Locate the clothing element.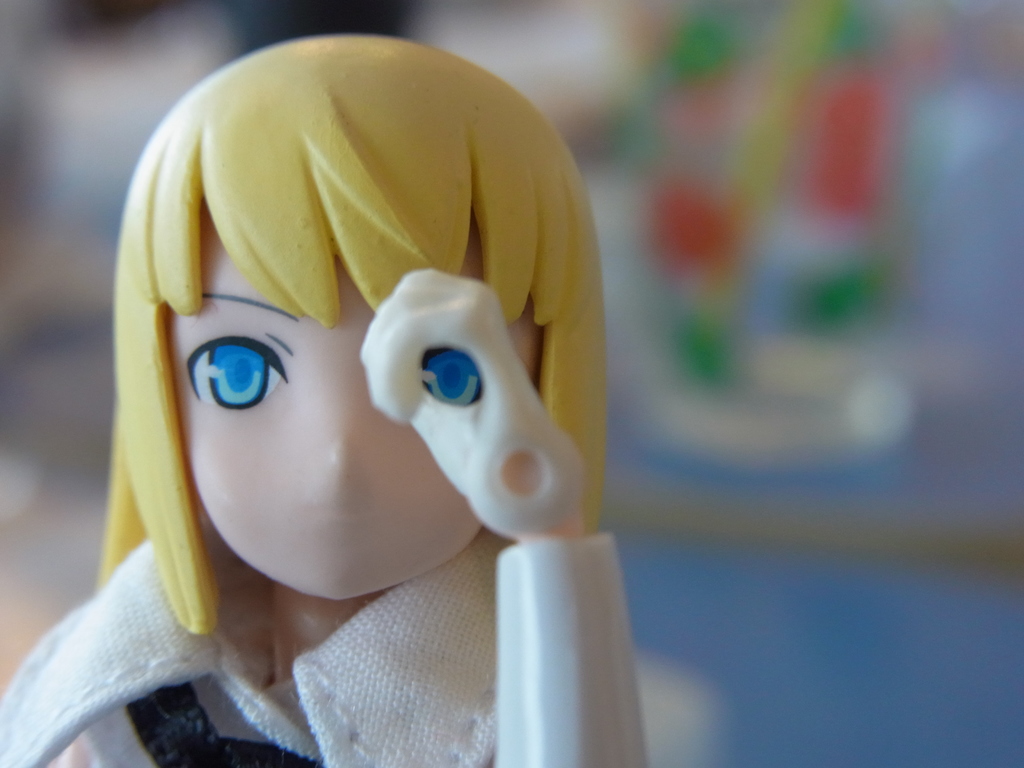
Element bbox: <box>0,528,516,767</box>.
